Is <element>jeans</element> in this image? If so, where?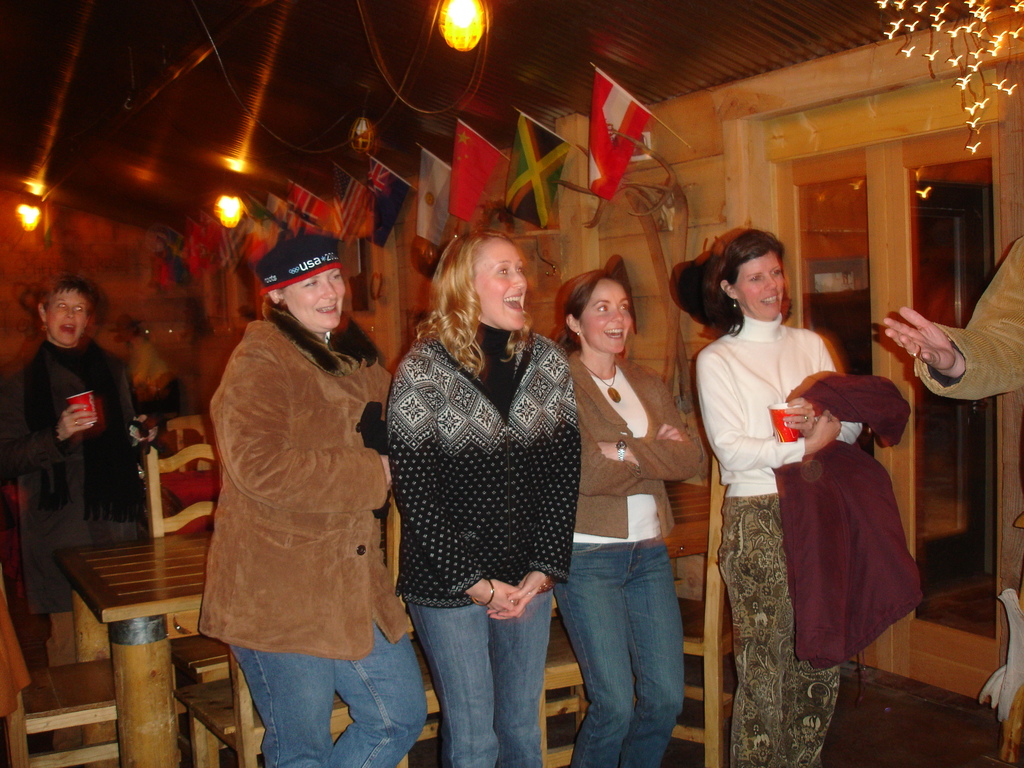
Yes, at select_region(221, 622, 428, 767).
